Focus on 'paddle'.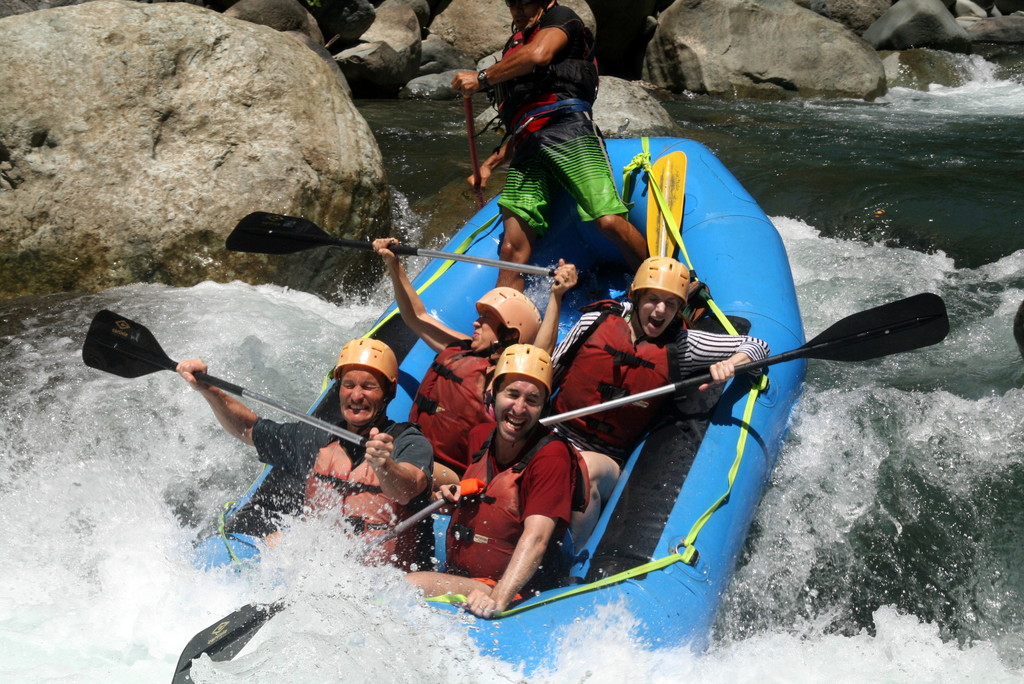
Focused at box=[534, 293, 951, 419].
